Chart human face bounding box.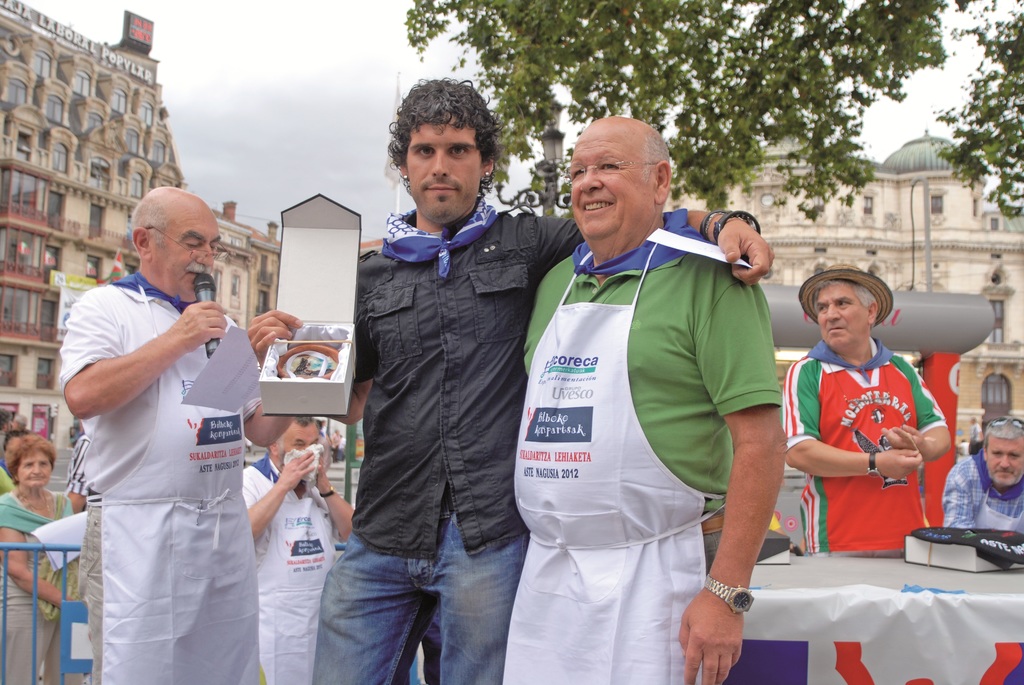
Charted: (985, 439, 1023, 489).
